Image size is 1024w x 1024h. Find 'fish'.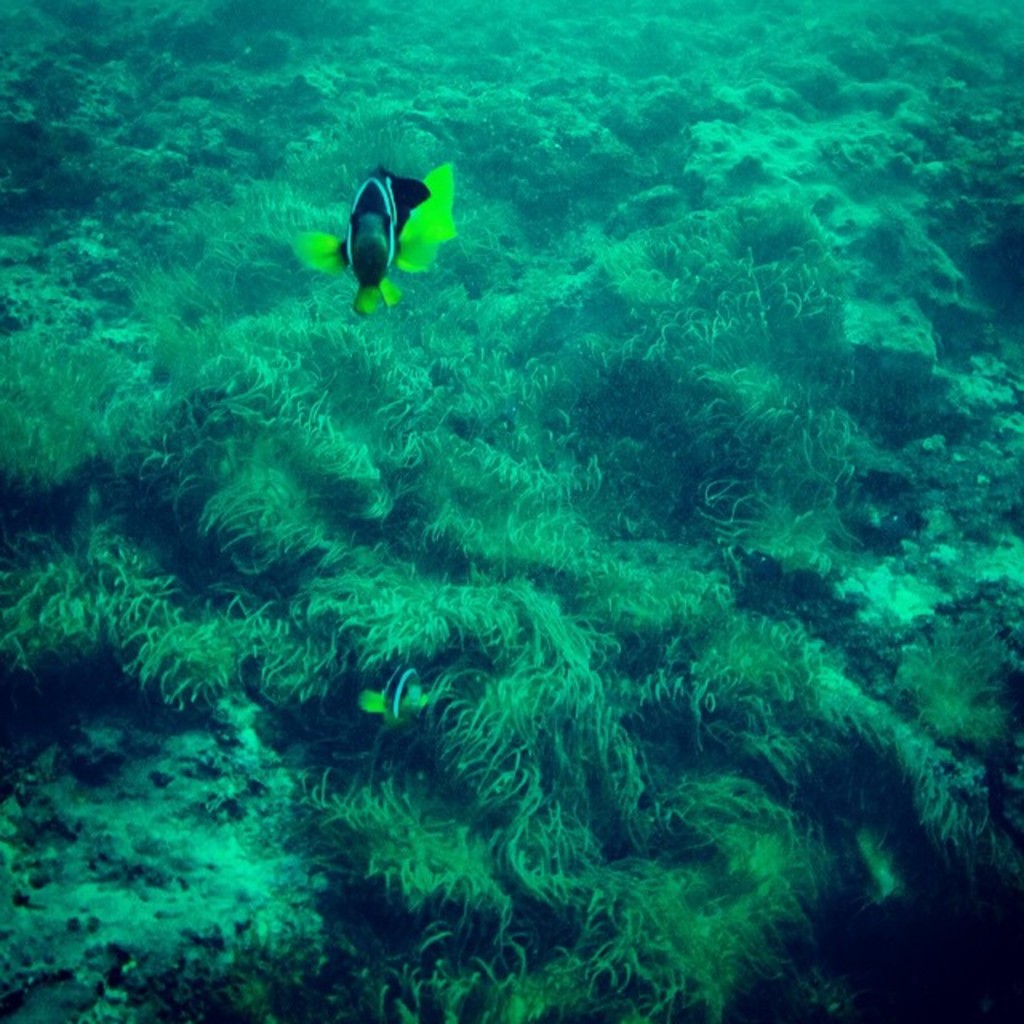
360, 653, 427, 722.
